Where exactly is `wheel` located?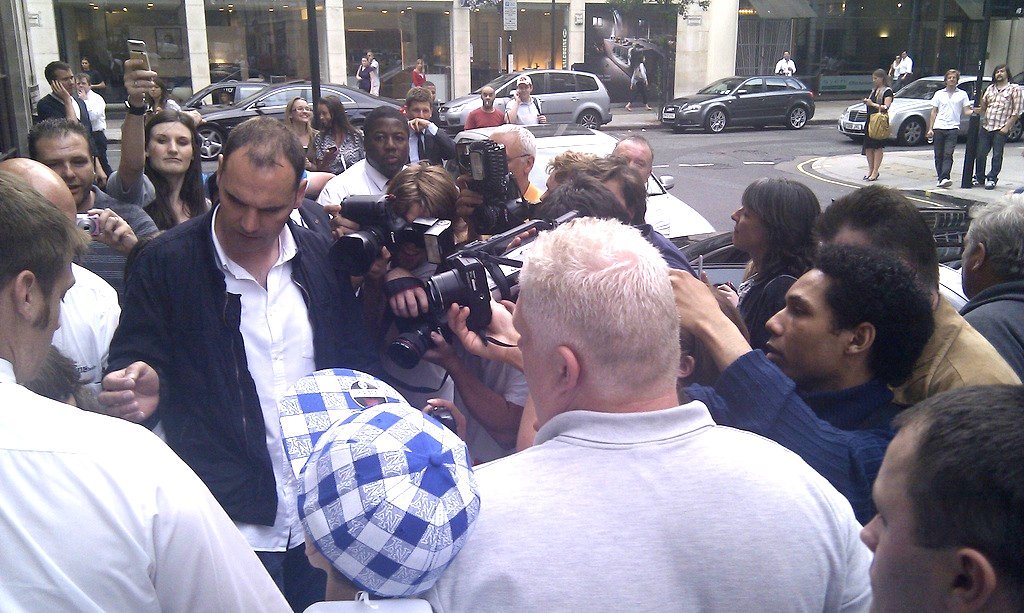
Its bounding box is (x1=351, y1=119, x2=364, y2=151).
